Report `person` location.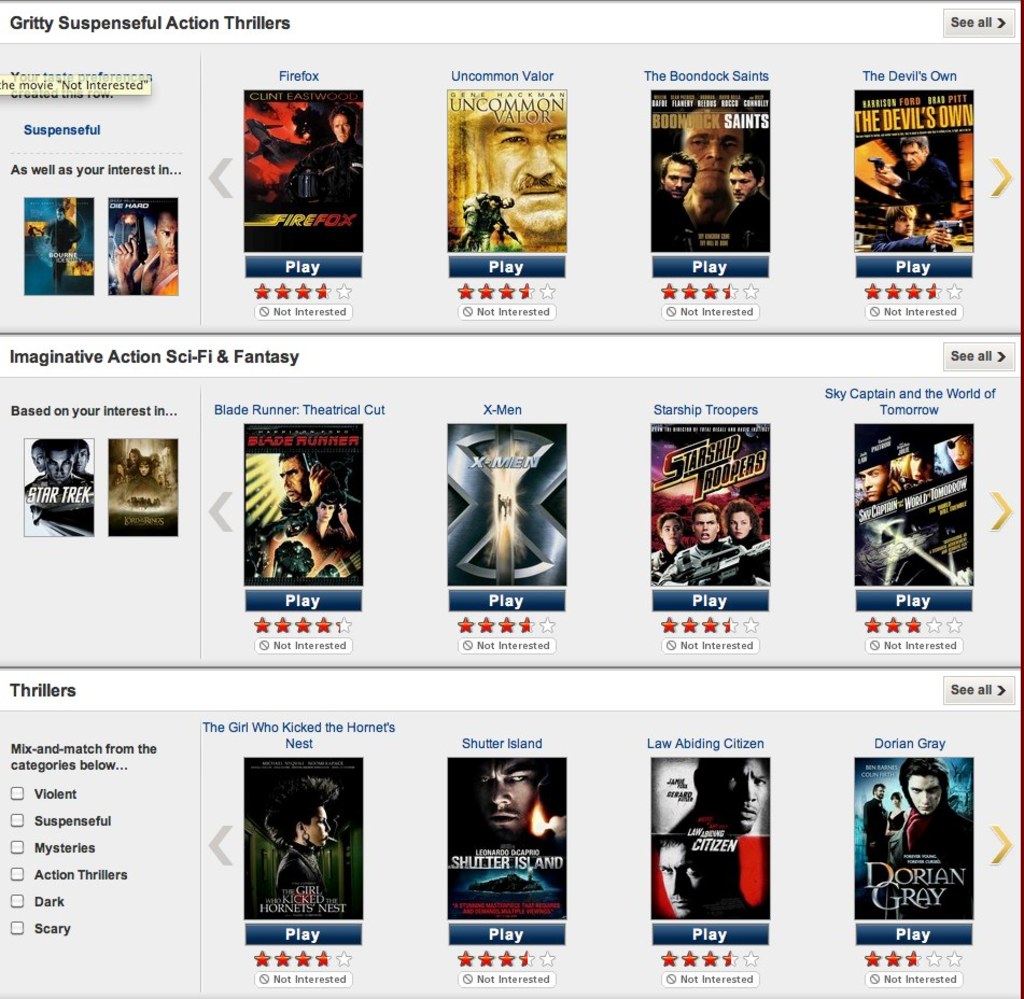
Report: <bbox>855, 462, 895, 510</bbox>.
